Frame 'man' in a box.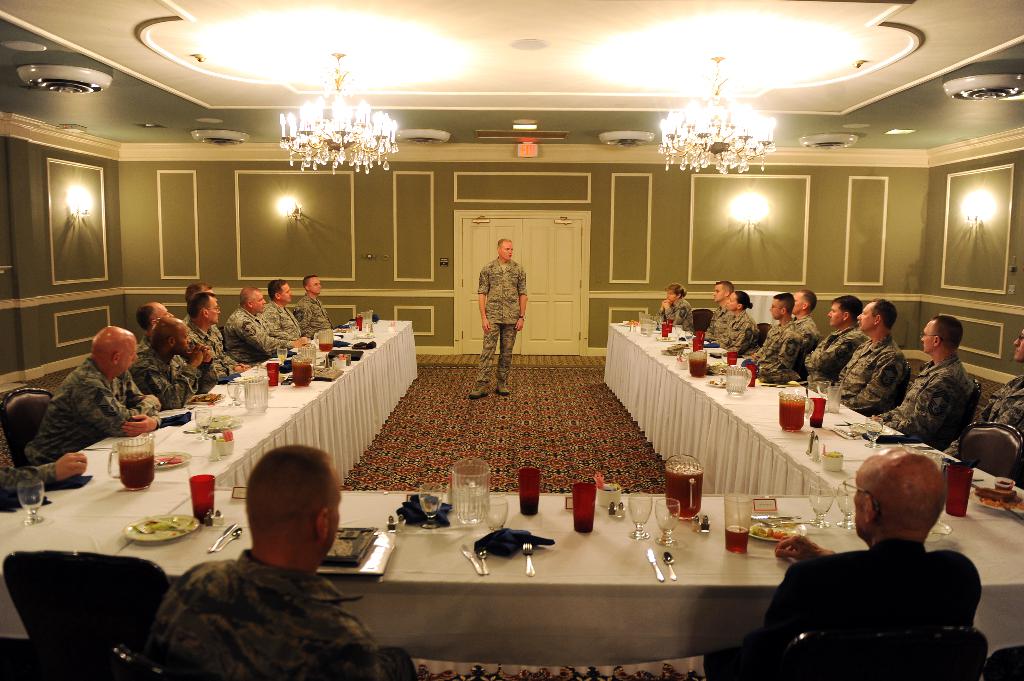
Rect(762, 291, 817, 376).
